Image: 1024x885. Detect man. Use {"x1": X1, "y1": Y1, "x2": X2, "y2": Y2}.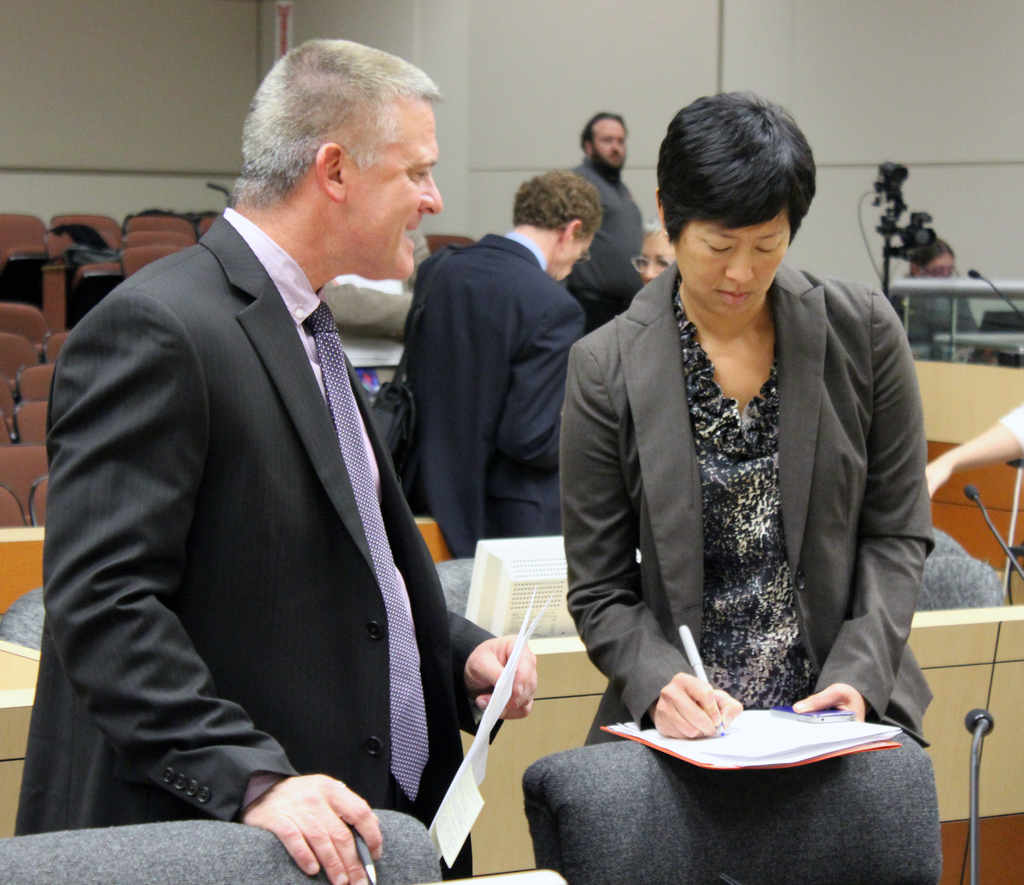
{"x1": 11, "y1": 39, "x2": 540, "y2": 884}.
